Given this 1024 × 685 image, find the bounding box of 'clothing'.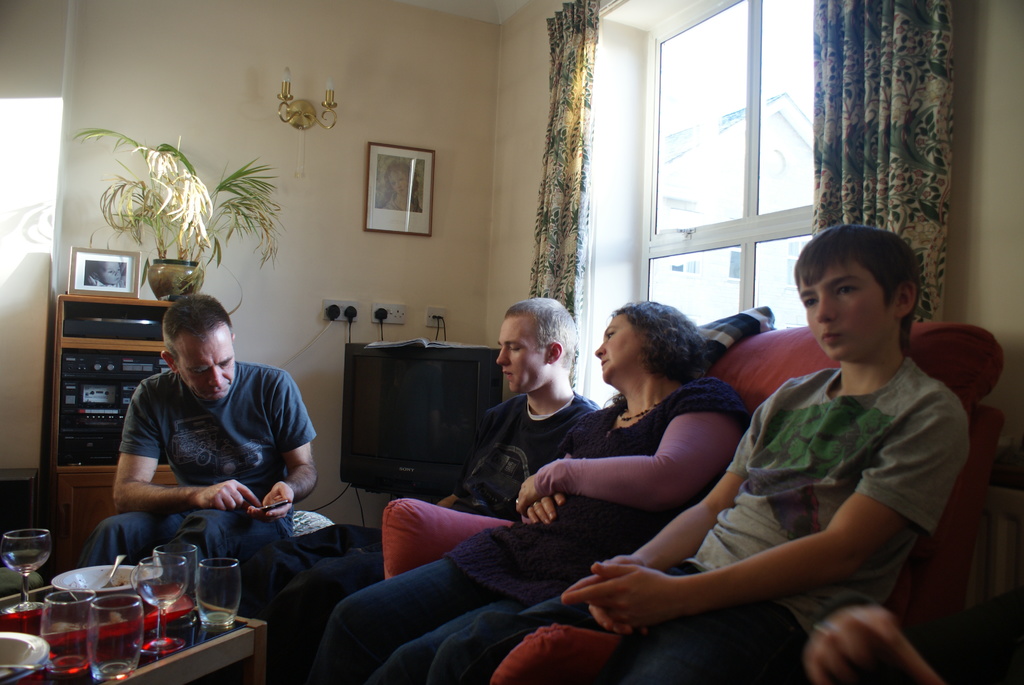
pyautogui.locateOnScreen(296, 383, 763, 684).
